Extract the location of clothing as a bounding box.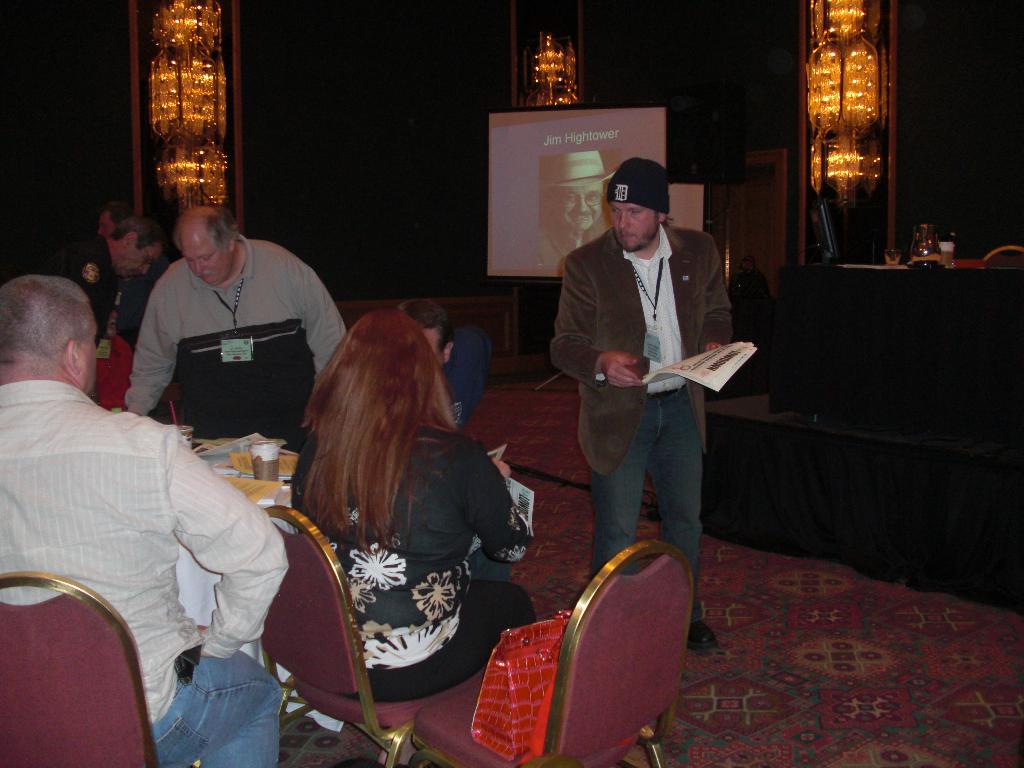
box=[125, 239, 346, 442].
